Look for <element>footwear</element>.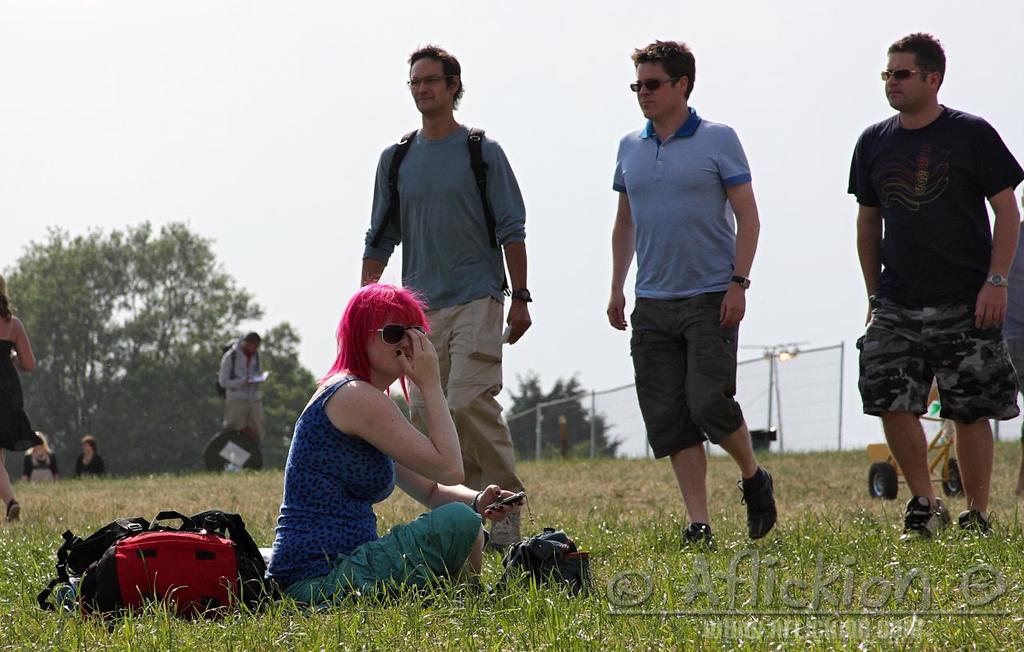
Found: (left=953, top=507, right=1004, bottom=547).
